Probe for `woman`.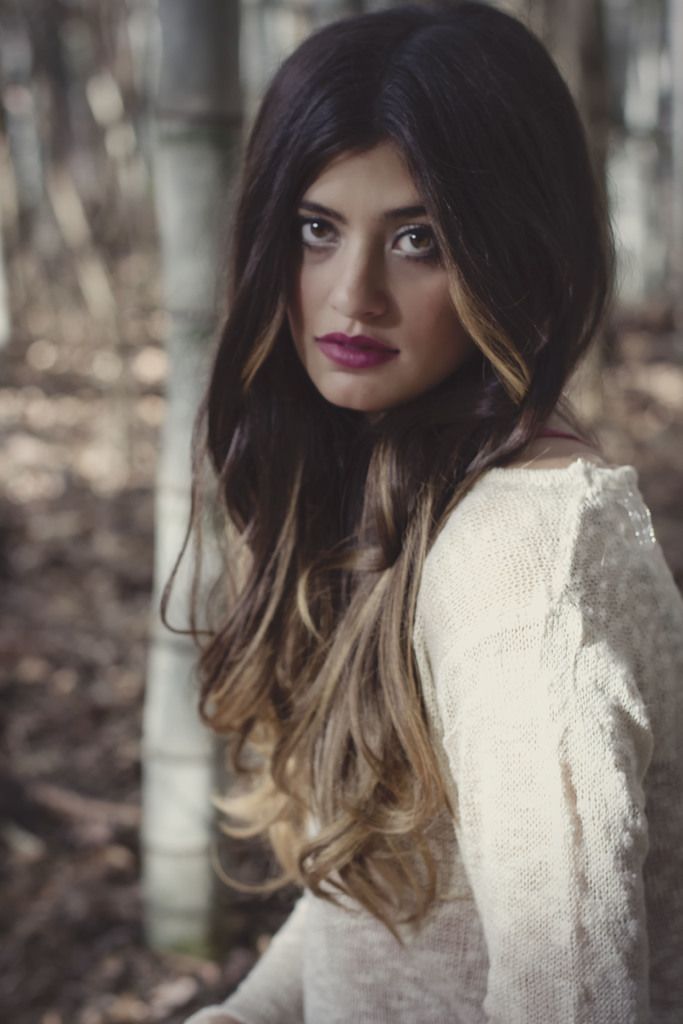
Probe result: 113, 49, 678, 1023.
